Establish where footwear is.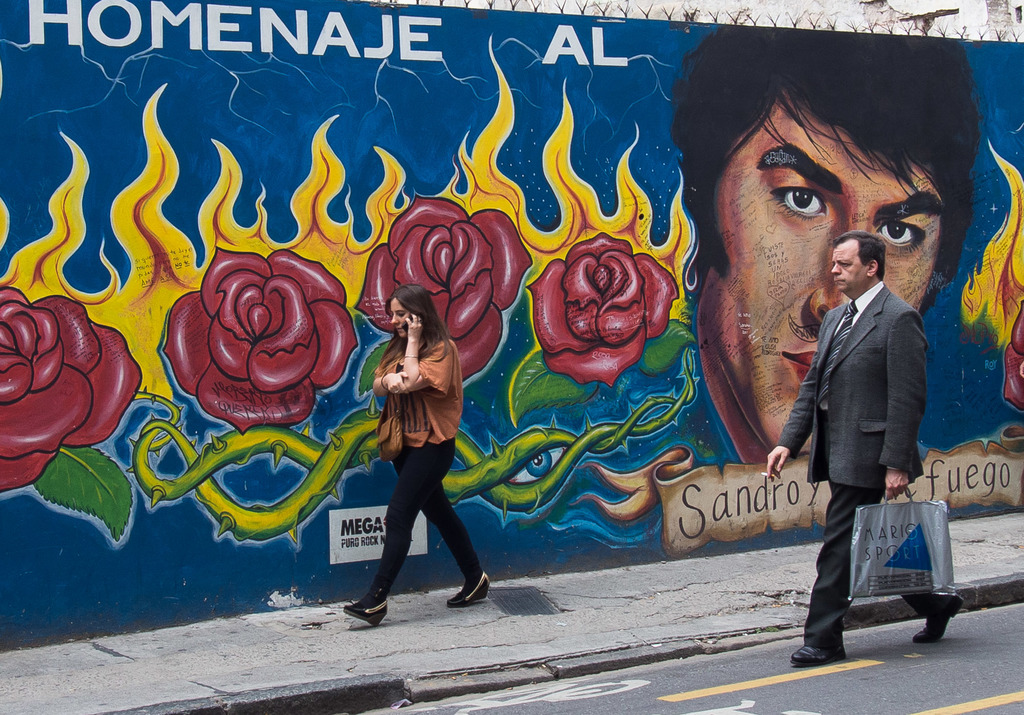
Established at box=[913, 591, 965, 643].
